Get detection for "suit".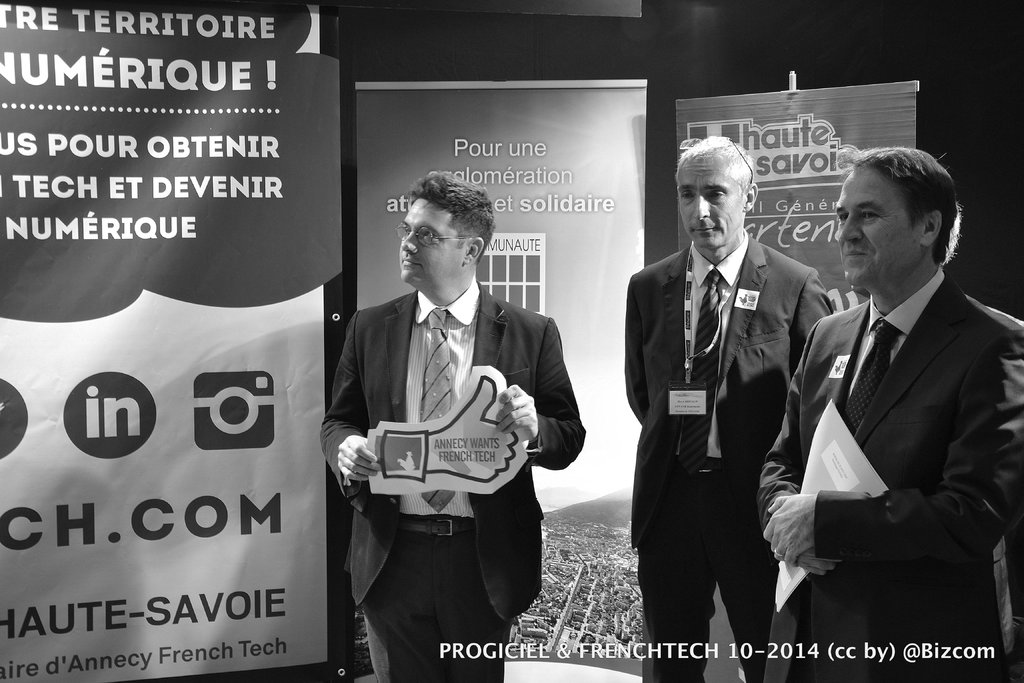
Detection: Rect(620, 230, 831, 682).
